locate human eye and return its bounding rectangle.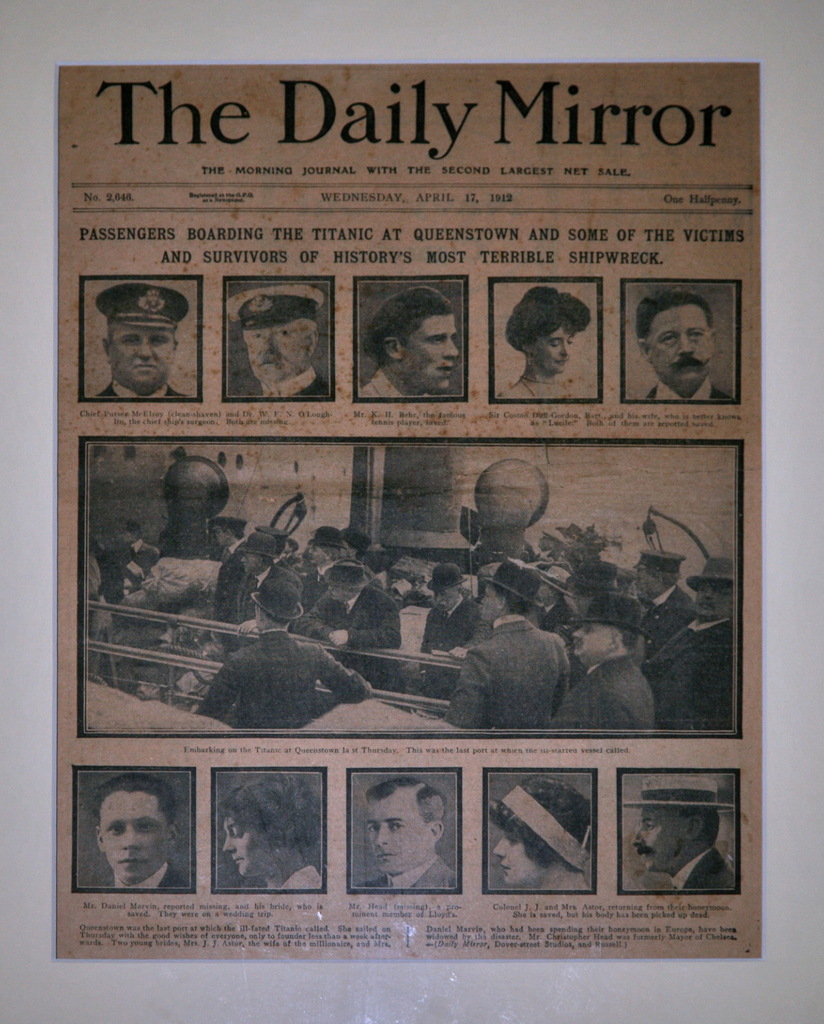
[x1=247, y1=332, x2=263, y2=342].
